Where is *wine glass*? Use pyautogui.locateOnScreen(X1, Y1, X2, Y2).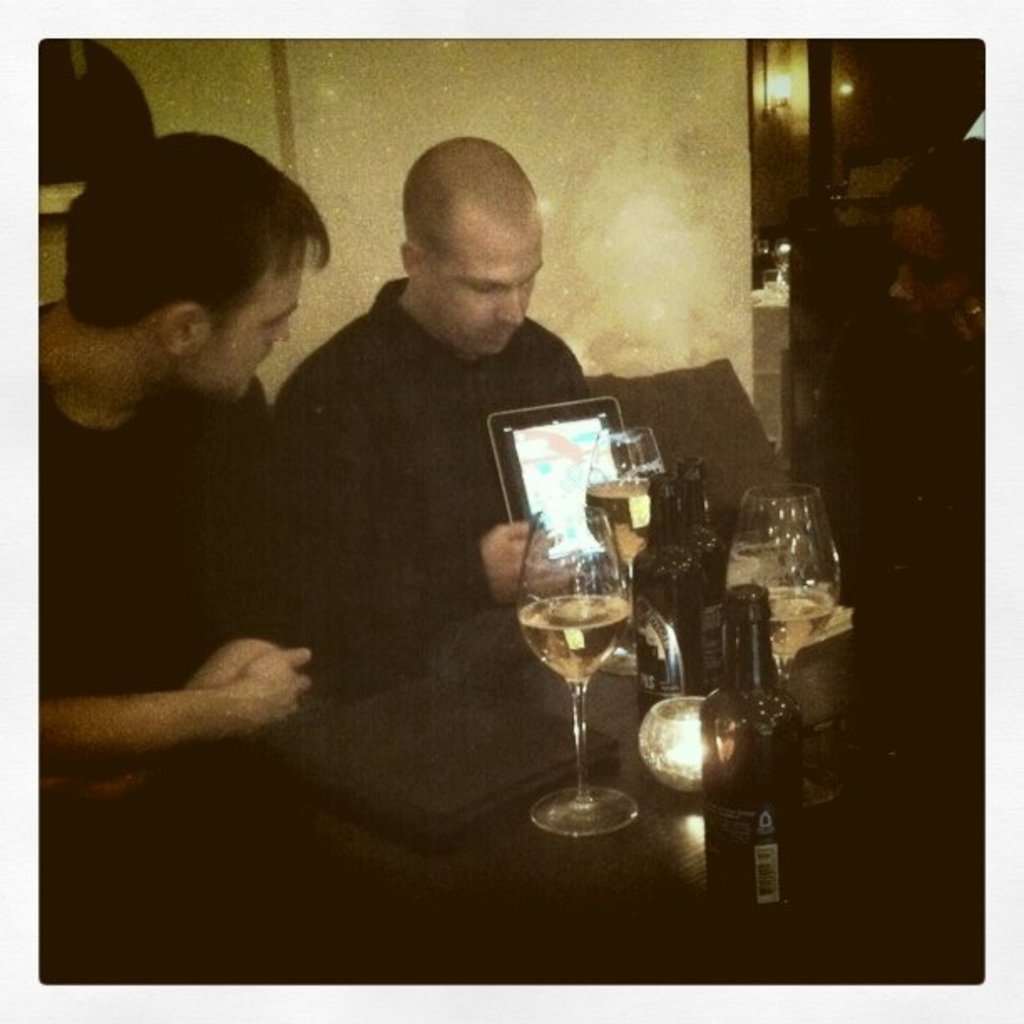
pyautogui.locateOnScreen(587, 432, 671, 681).
